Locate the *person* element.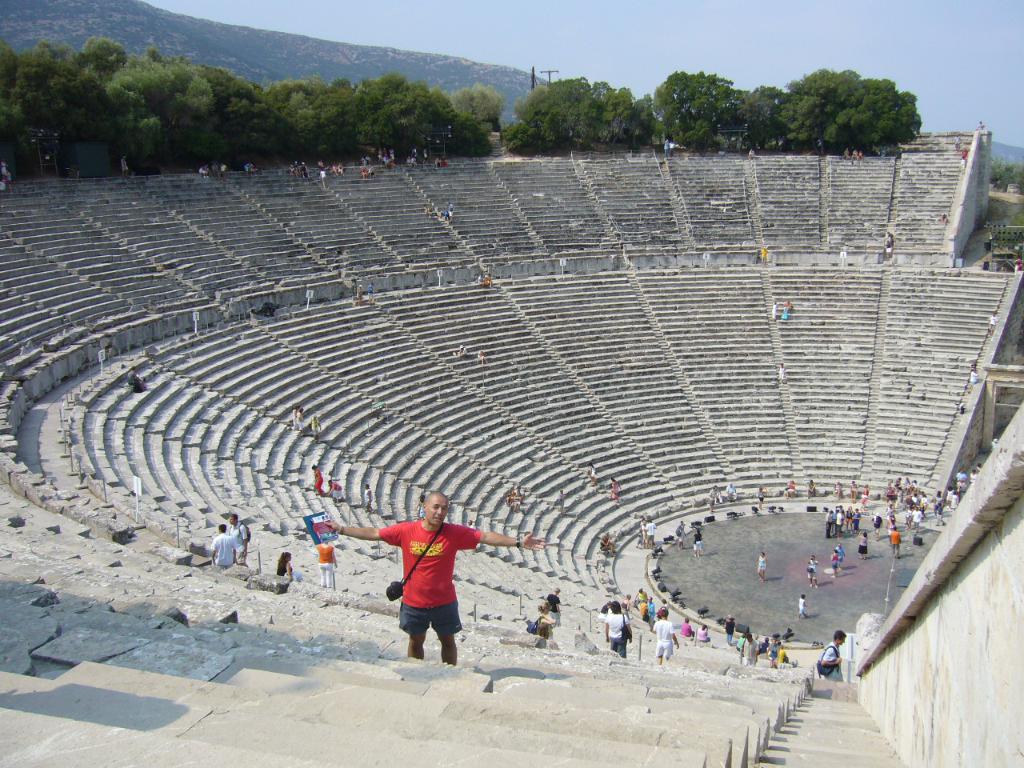
Element bbox: (x1=295, y1=405, x2=302, y2=429).
